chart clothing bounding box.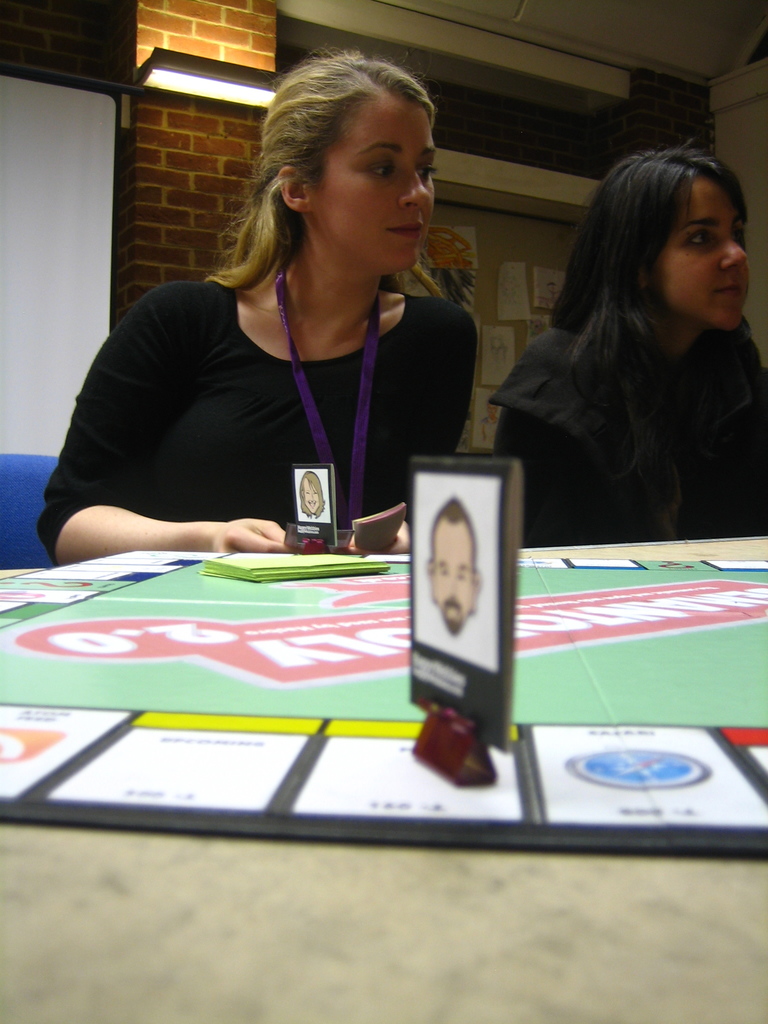
Charted: (43, 278, 492, 534).
